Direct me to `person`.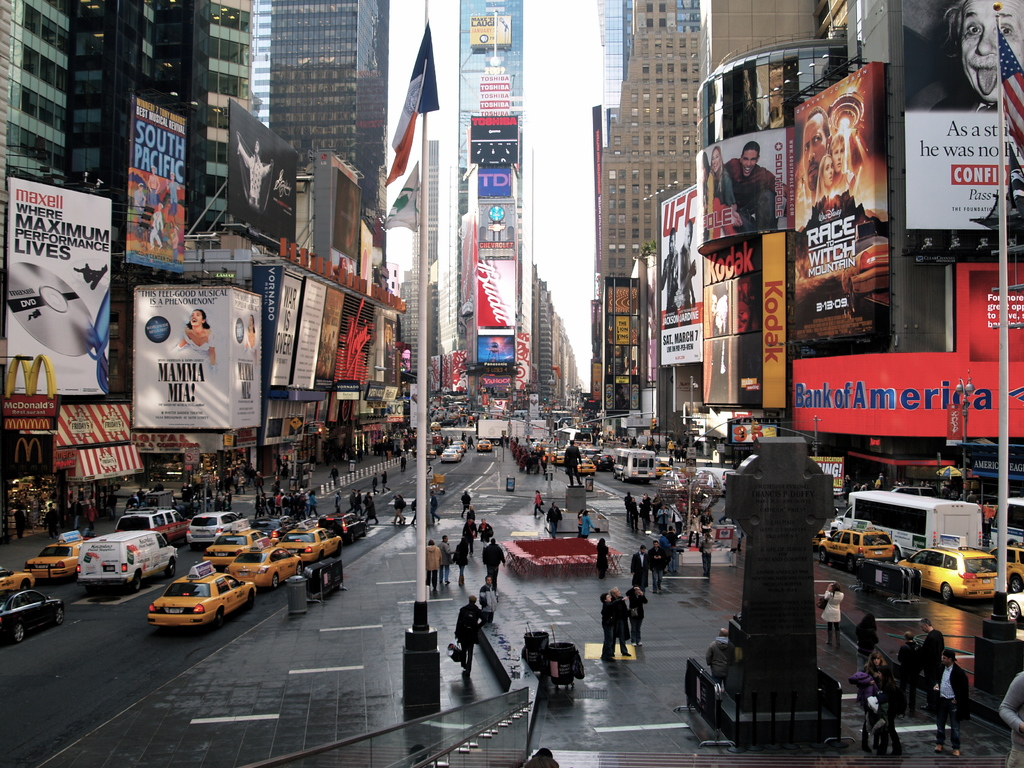
Direction: l=426, t=534, r=444, b=585.
